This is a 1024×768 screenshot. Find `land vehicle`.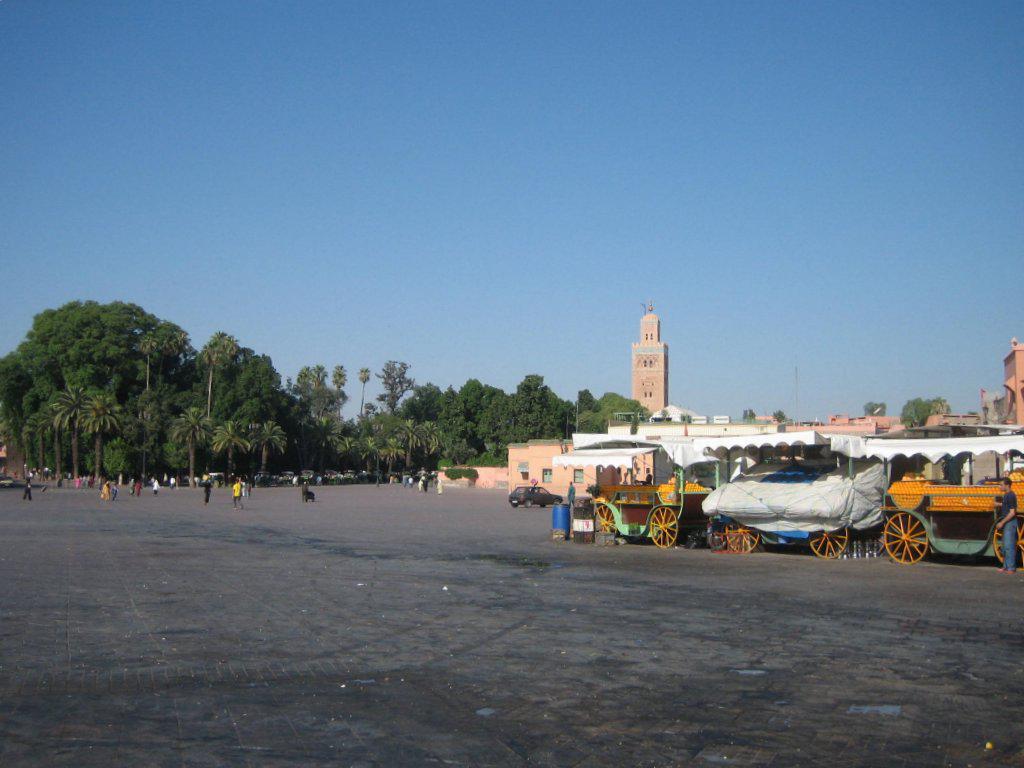
Bounding box: [556,441,722,546].
